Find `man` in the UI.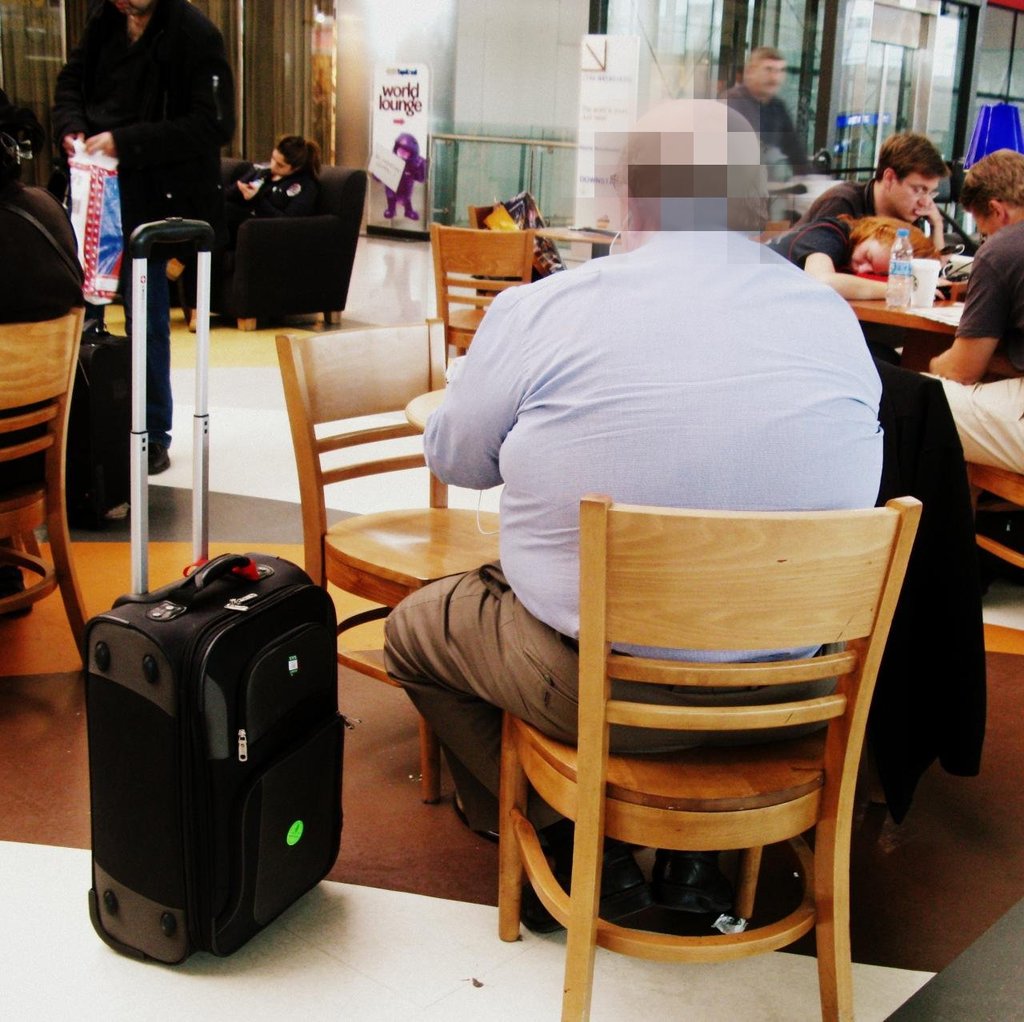
UI element at 362 250 965 904.
